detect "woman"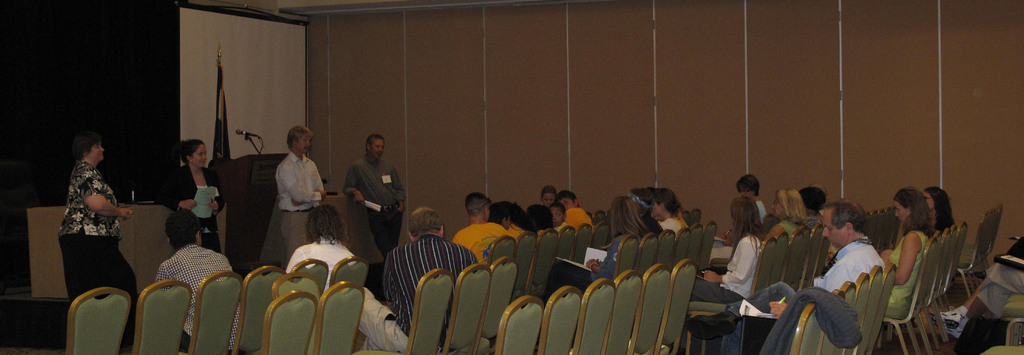
(left=881, top=188, right=927, bottom=318)
